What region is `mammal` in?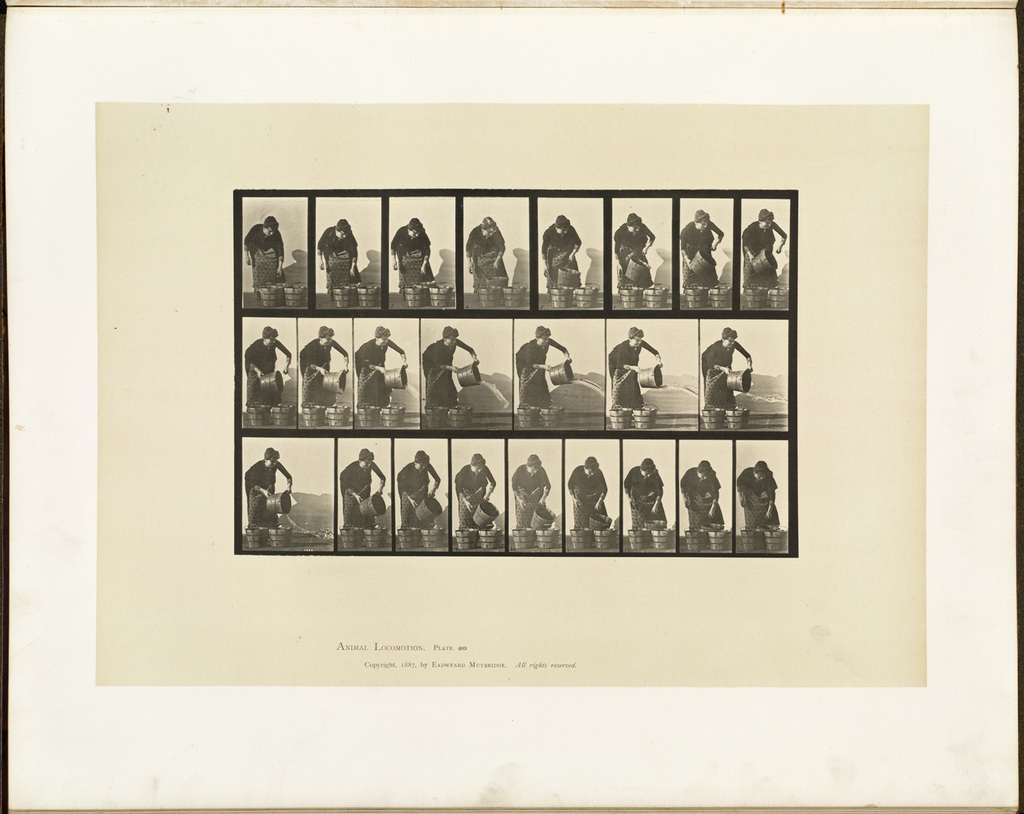
Rect(293, 328, 350, 408).
